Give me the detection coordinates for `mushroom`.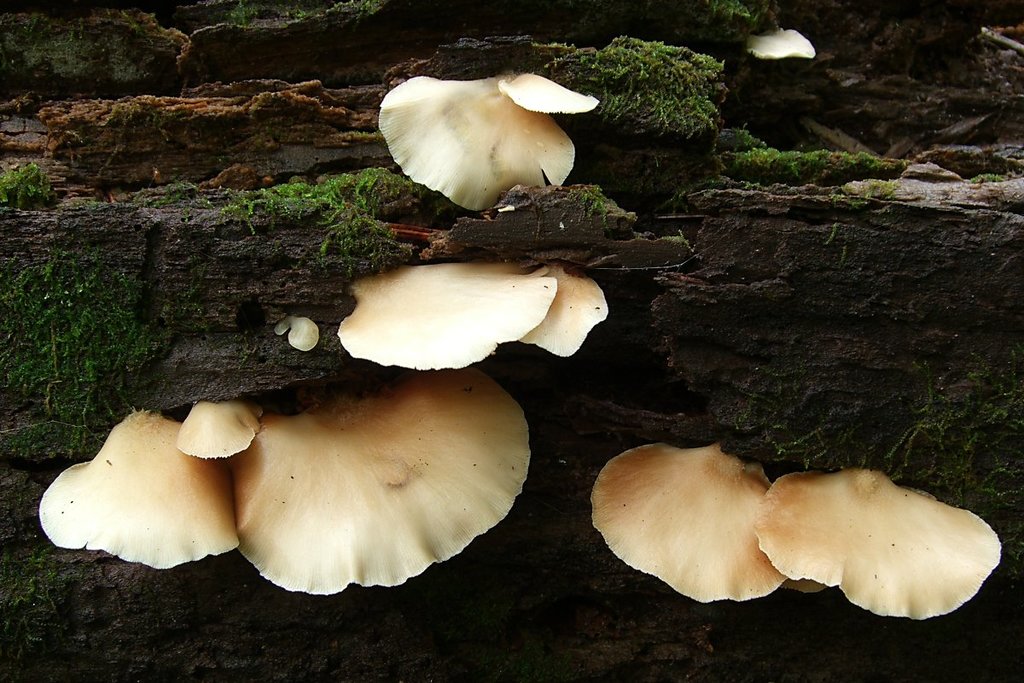
pyautogui.locateOnScreen(497, 73, 599, 112).
